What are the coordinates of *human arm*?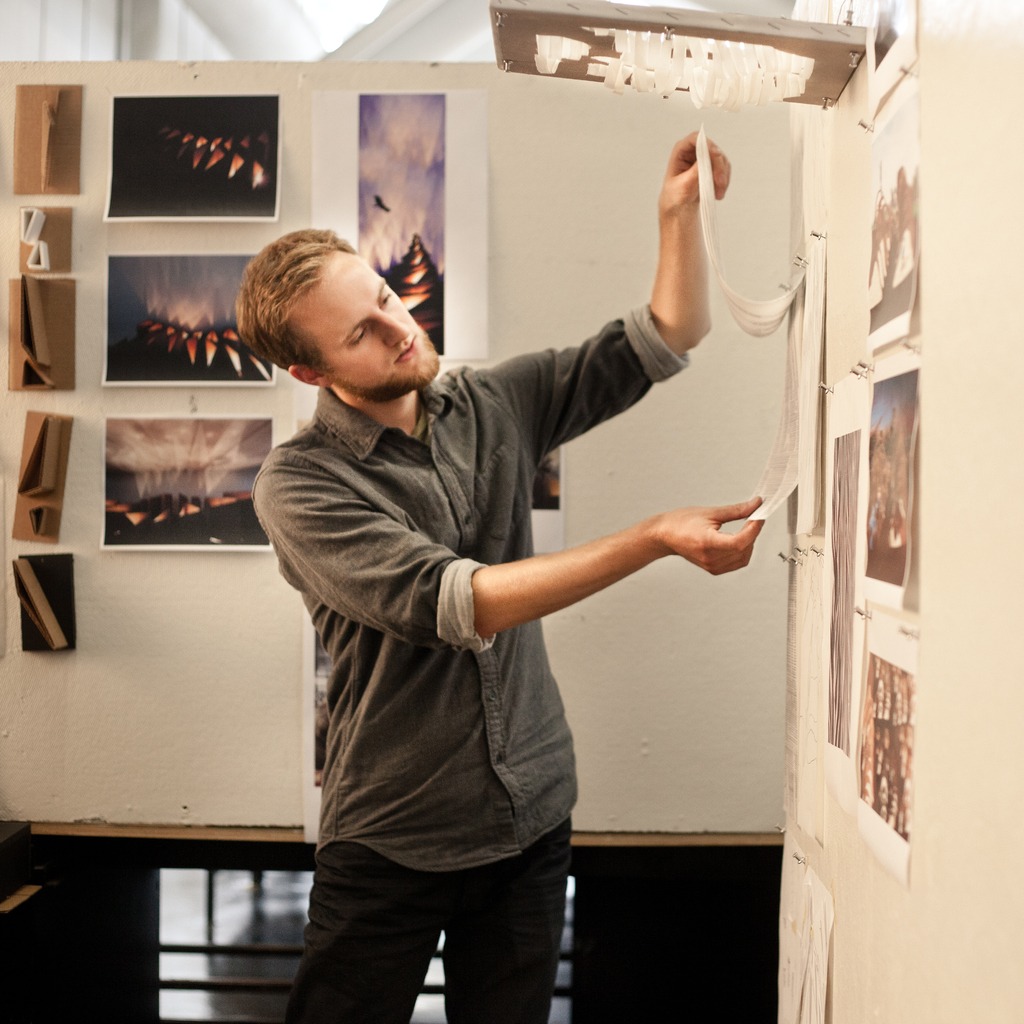
<region>250, 456, 764, 658</region>.
